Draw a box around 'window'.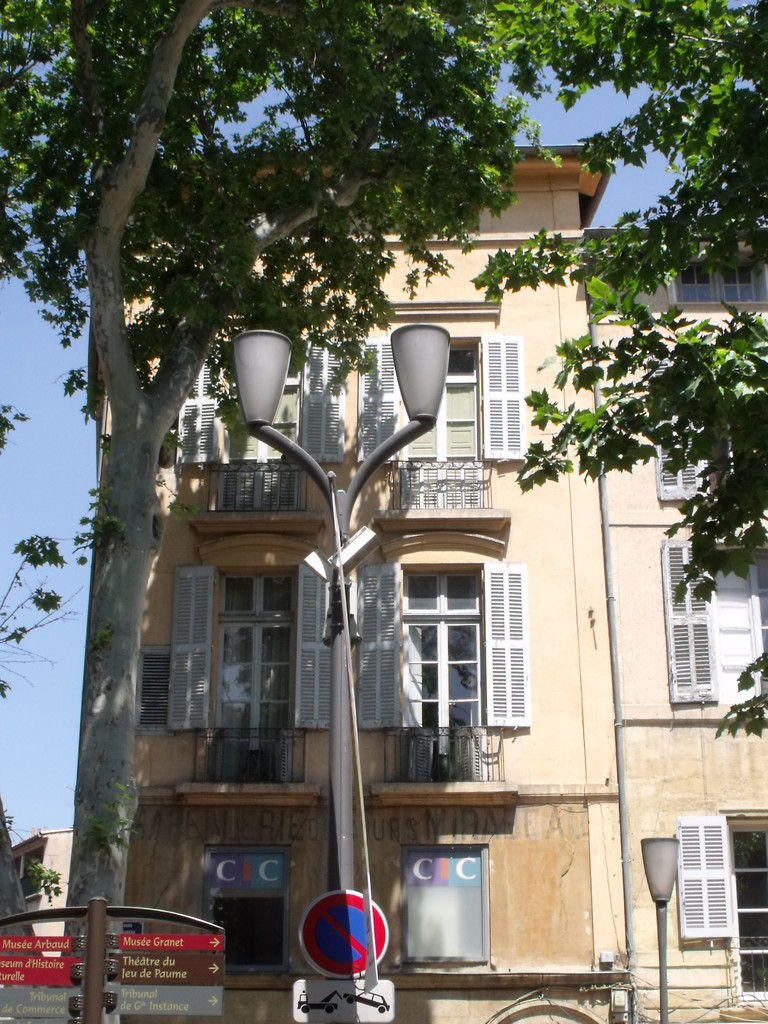
674, 254, 767, 308.
